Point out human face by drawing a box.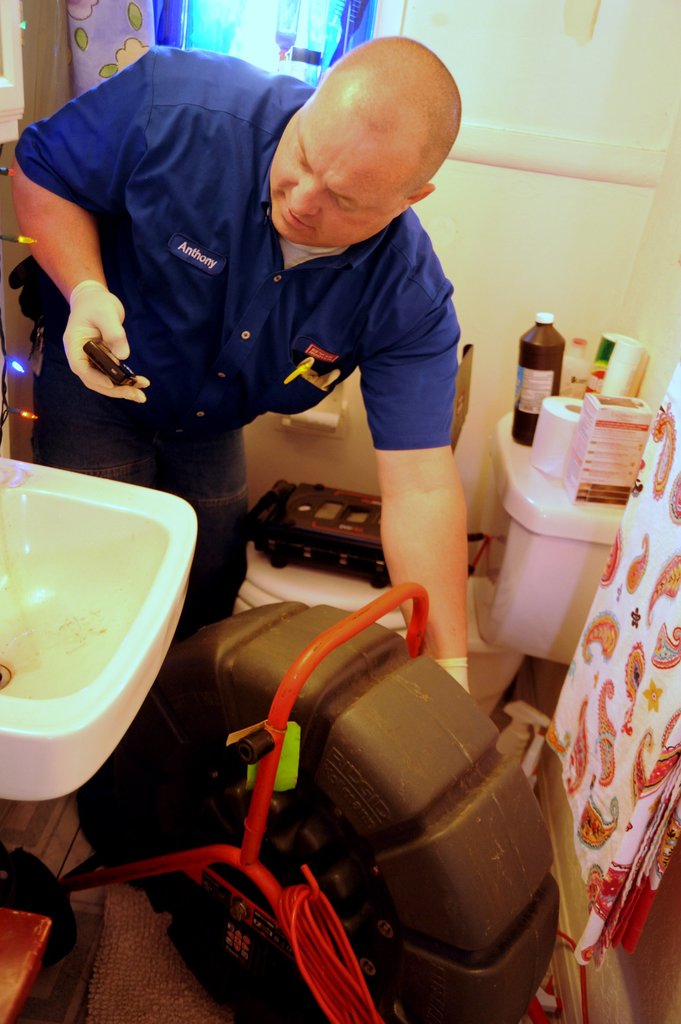
bbox=(270, 97, 410, 248).
